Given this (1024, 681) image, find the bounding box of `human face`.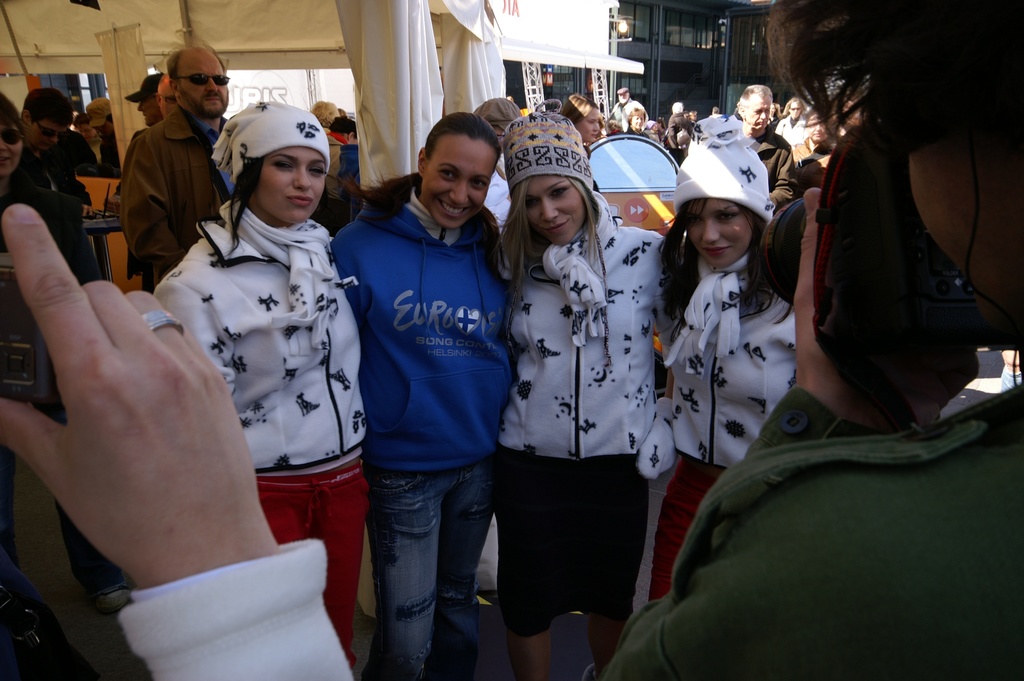
pyautogui.locateOnScreen(691, 113, 698, 122).
